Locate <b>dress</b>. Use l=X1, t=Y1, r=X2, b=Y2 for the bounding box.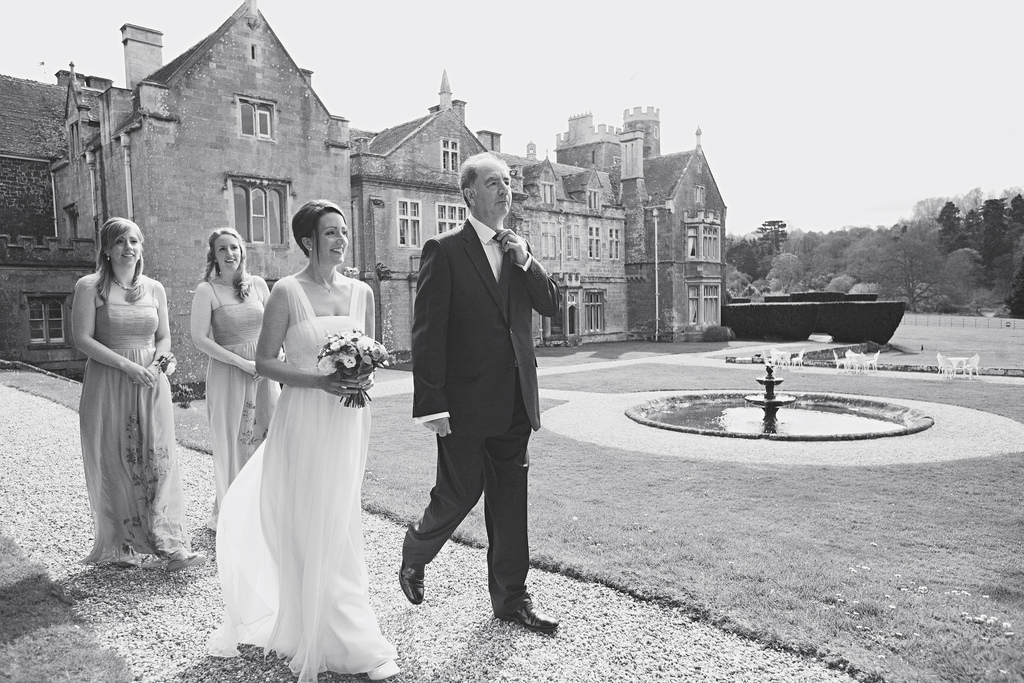
l=204, t=279, r=282, b=532.
